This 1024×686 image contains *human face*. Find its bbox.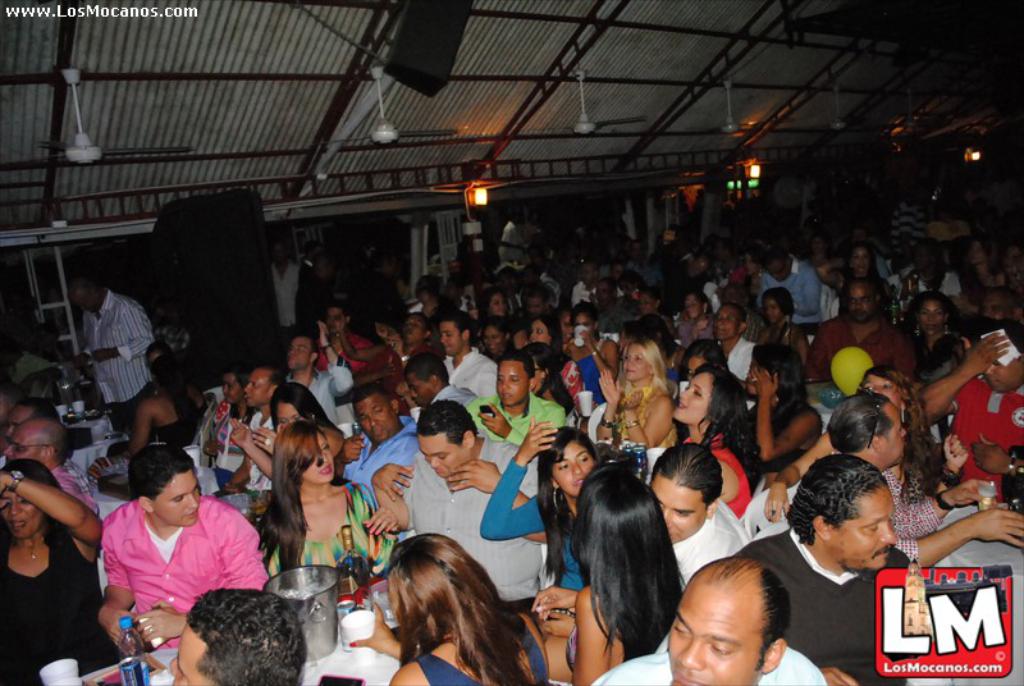
(1, 481, 44, 538).
